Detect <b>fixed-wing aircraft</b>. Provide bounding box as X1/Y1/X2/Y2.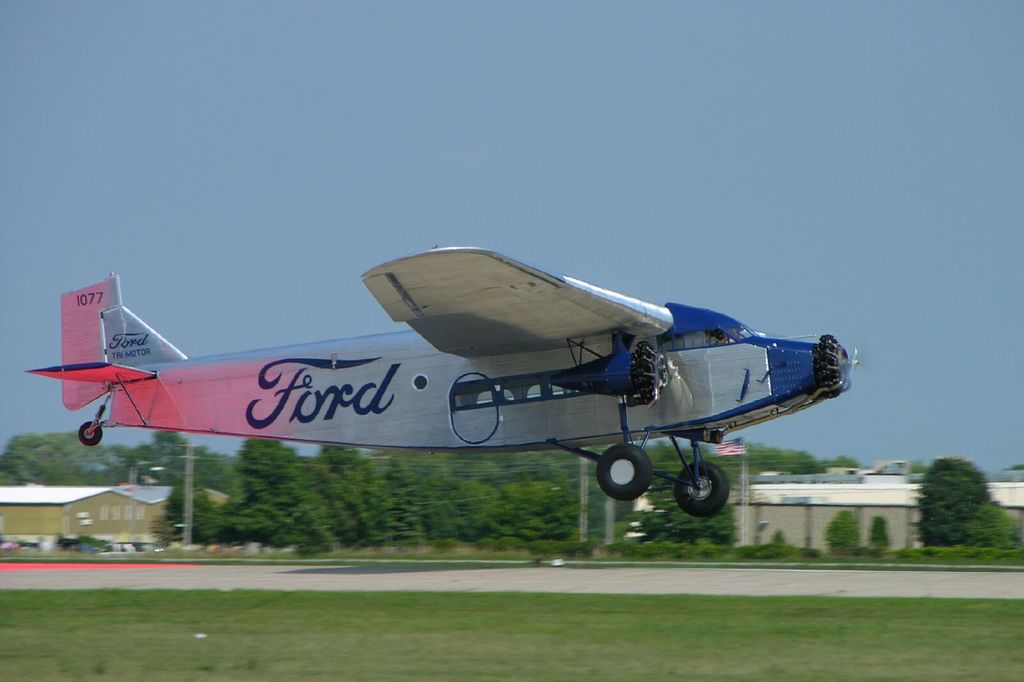
27/236/859/517.
